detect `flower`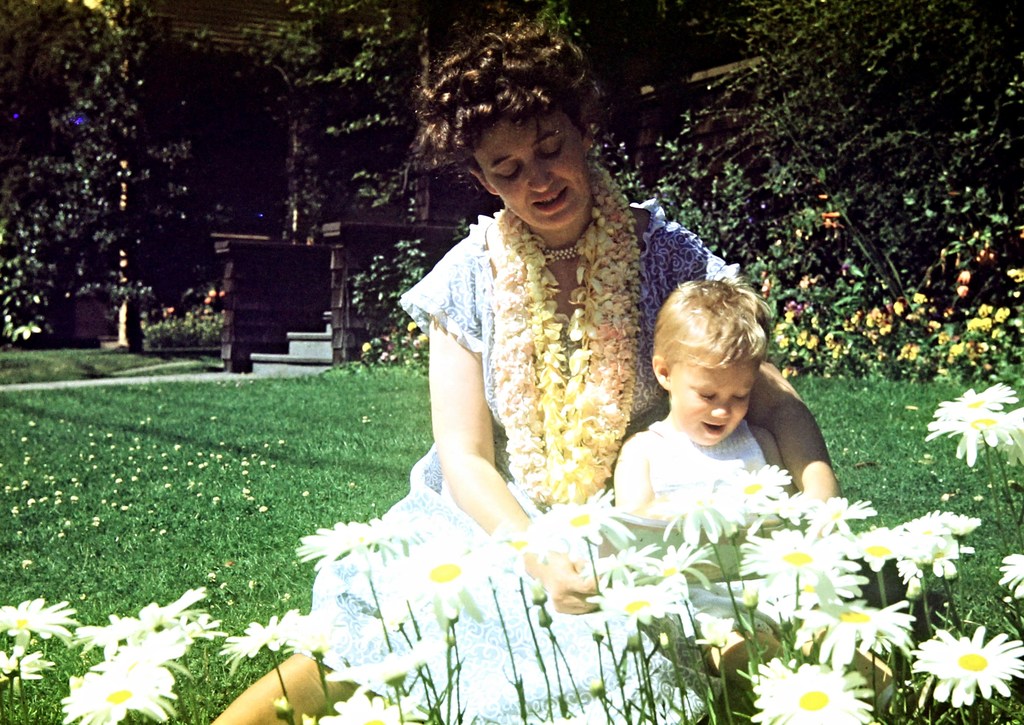
<region>995, 549, 1023, 604</region>
